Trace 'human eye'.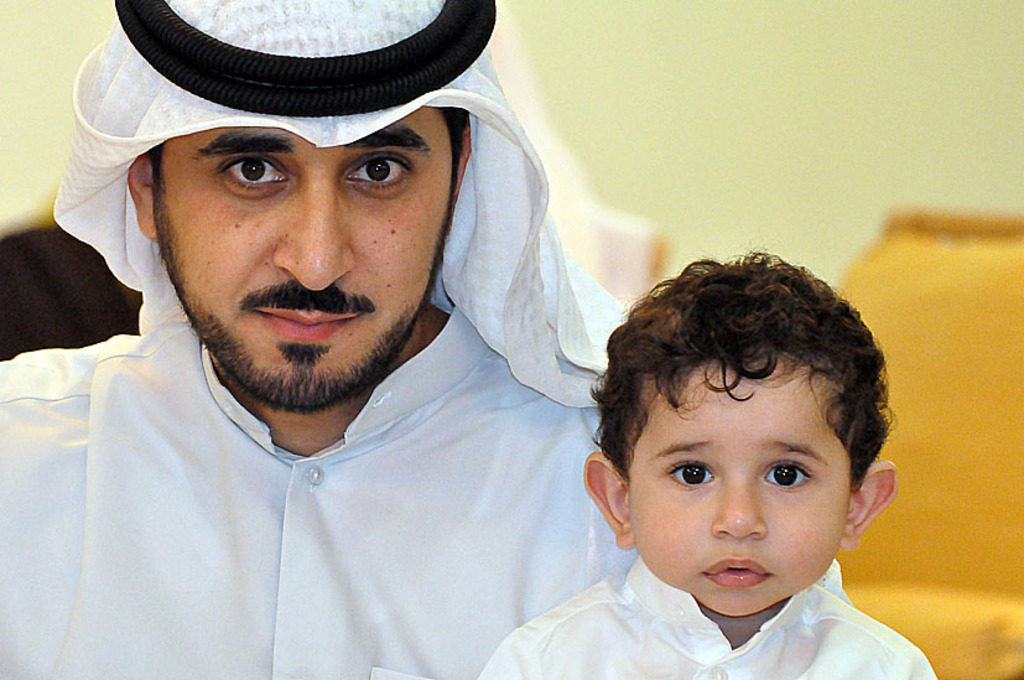
Traced to bbox=(329, 129, 414, 201).
